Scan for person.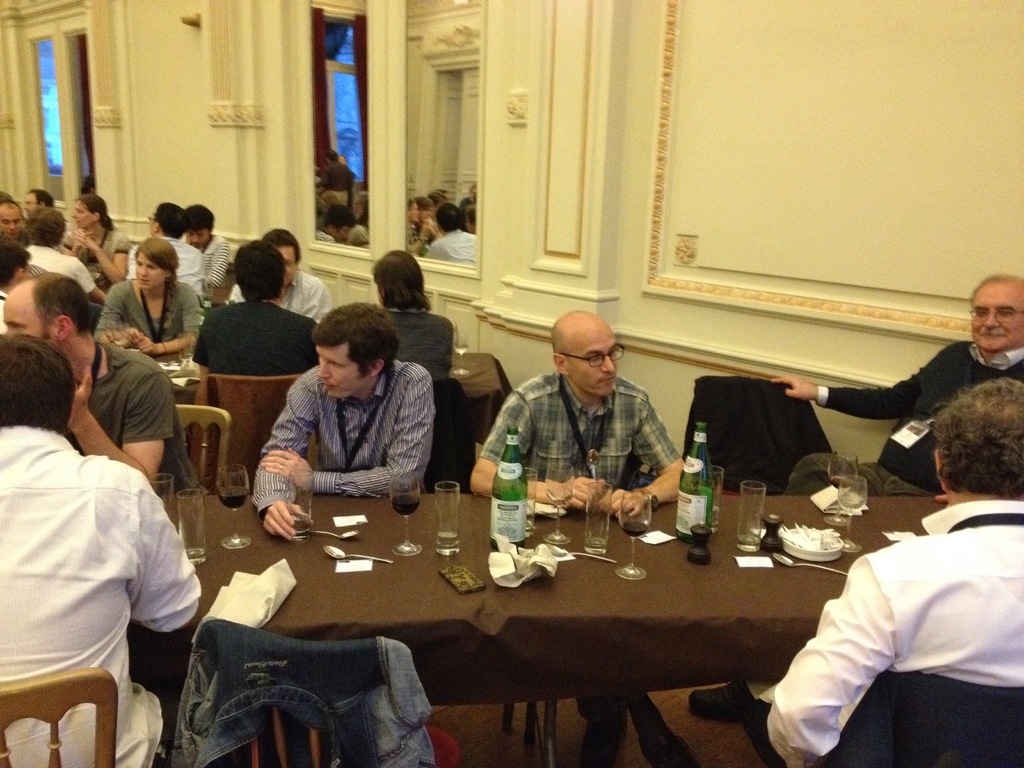
Scan result: 0/327/200/767.
